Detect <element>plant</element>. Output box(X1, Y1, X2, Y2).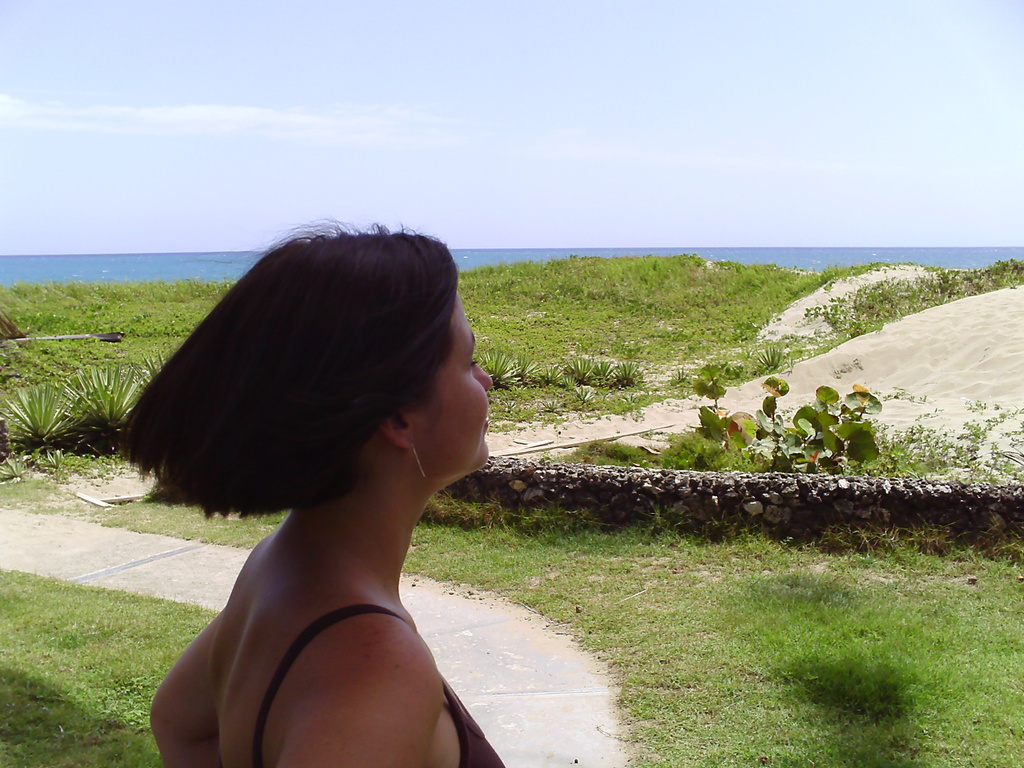
box(687, 376, 764, 479).
